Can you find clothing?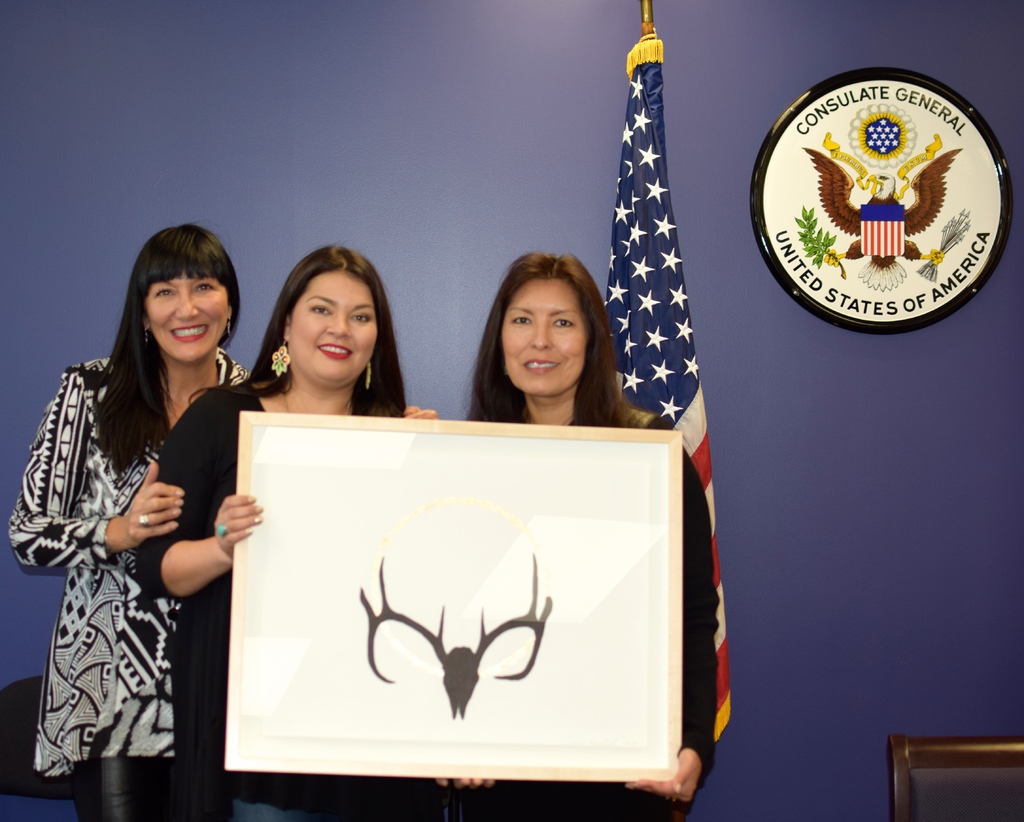
Yes, bounding box: crop(143, 376, 410, 803).
